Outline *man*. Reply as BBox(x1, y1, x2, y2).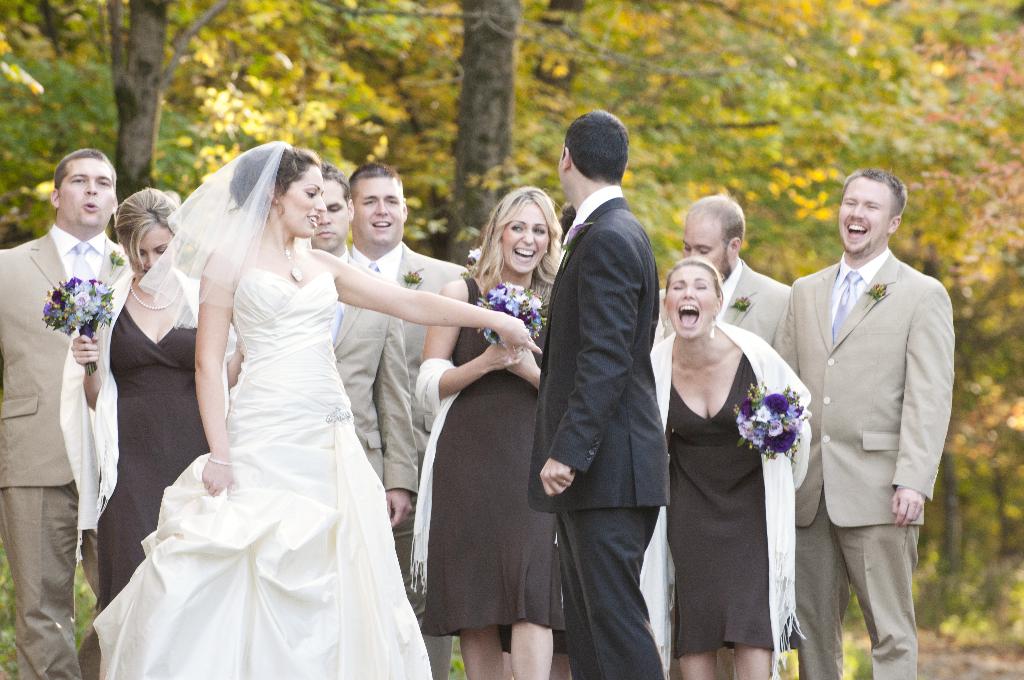
BBox(525, 106, 675, 679).
